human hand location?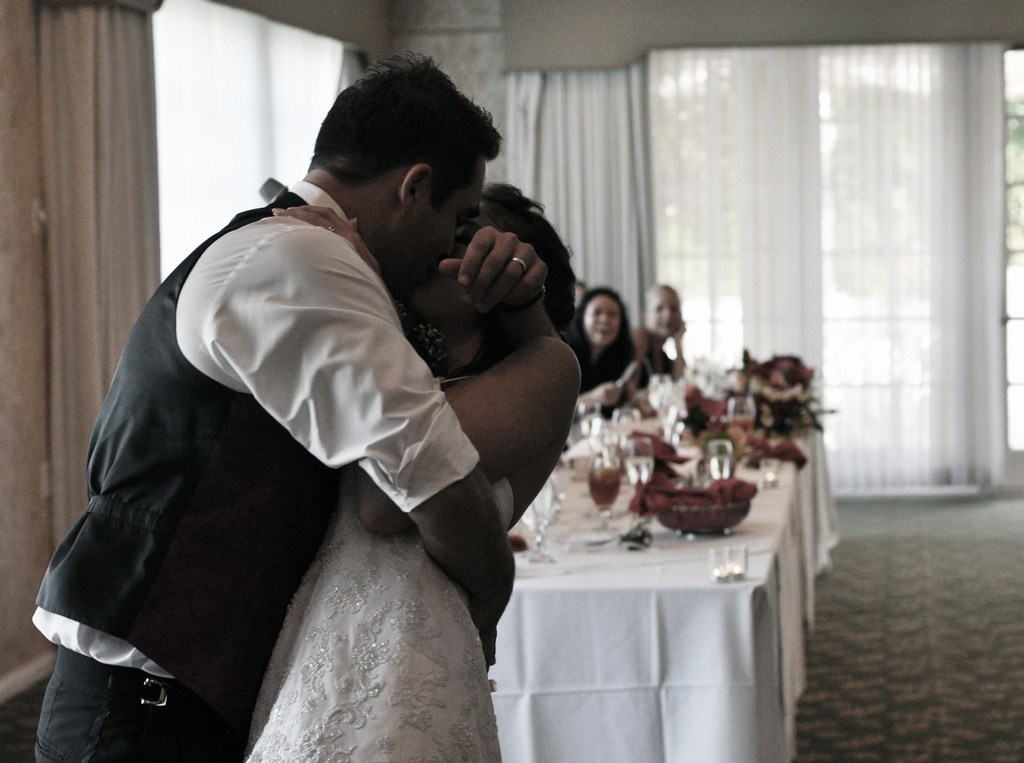
Rect(485, 627, 497, 673)
